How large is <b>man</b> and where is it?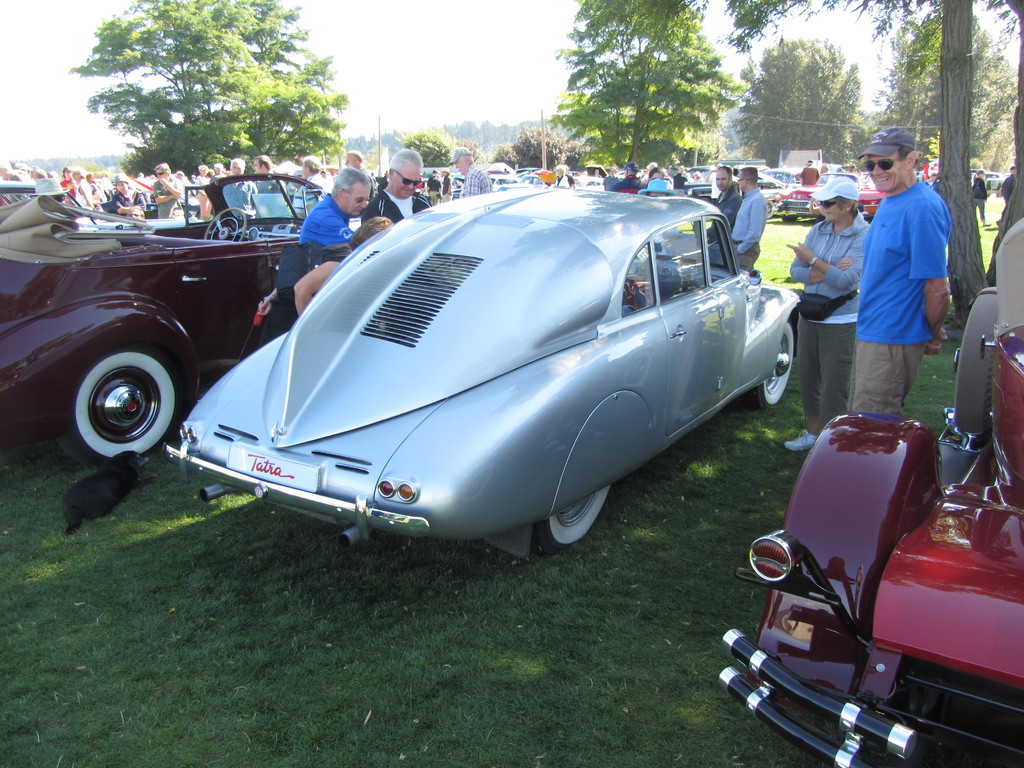
Bounding box: {"x1": 124, "y1": 204, "x2": 144, "y2": 220}.
